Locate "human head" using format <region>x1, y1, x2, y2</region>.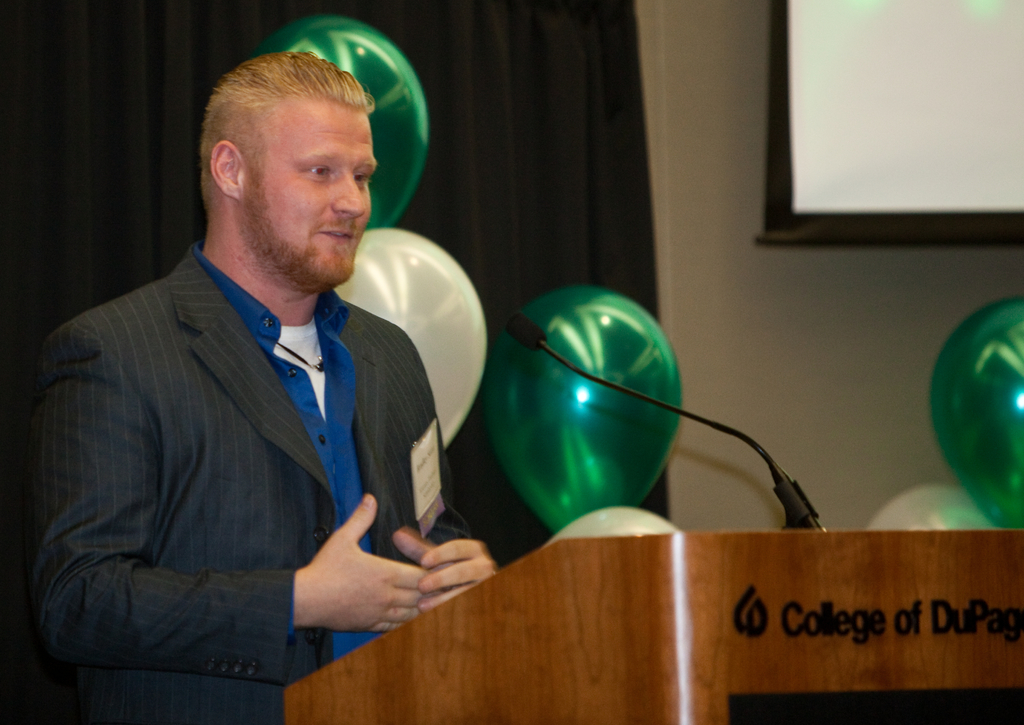
<region>201, 53, 380, 284</region>.
